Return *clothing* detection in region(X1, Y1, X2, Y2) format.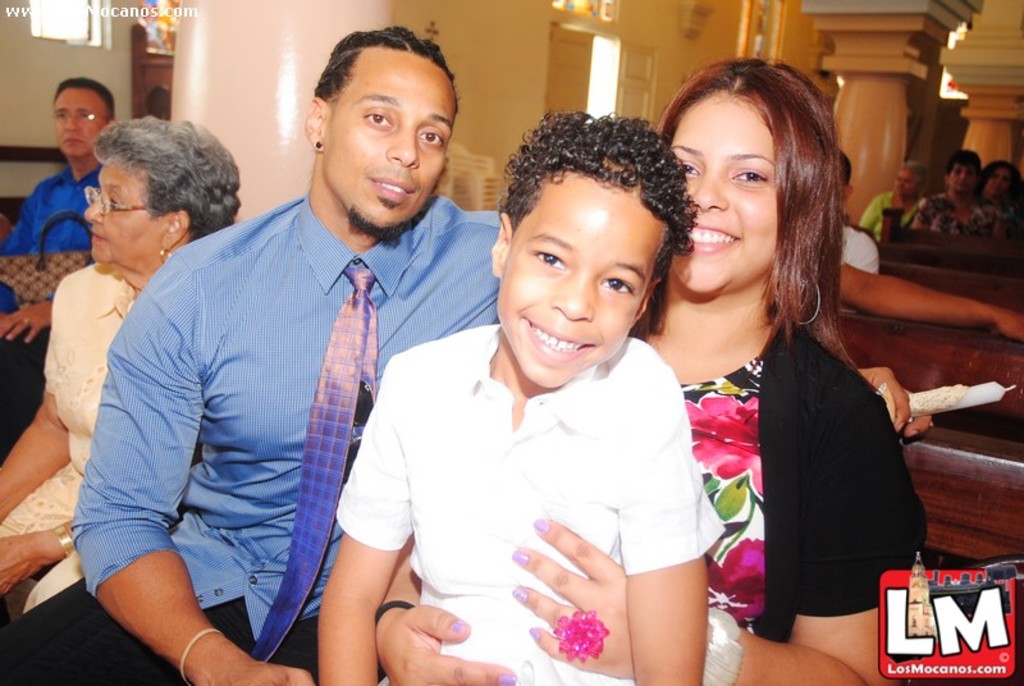
region(858, 188, 923, 241).
